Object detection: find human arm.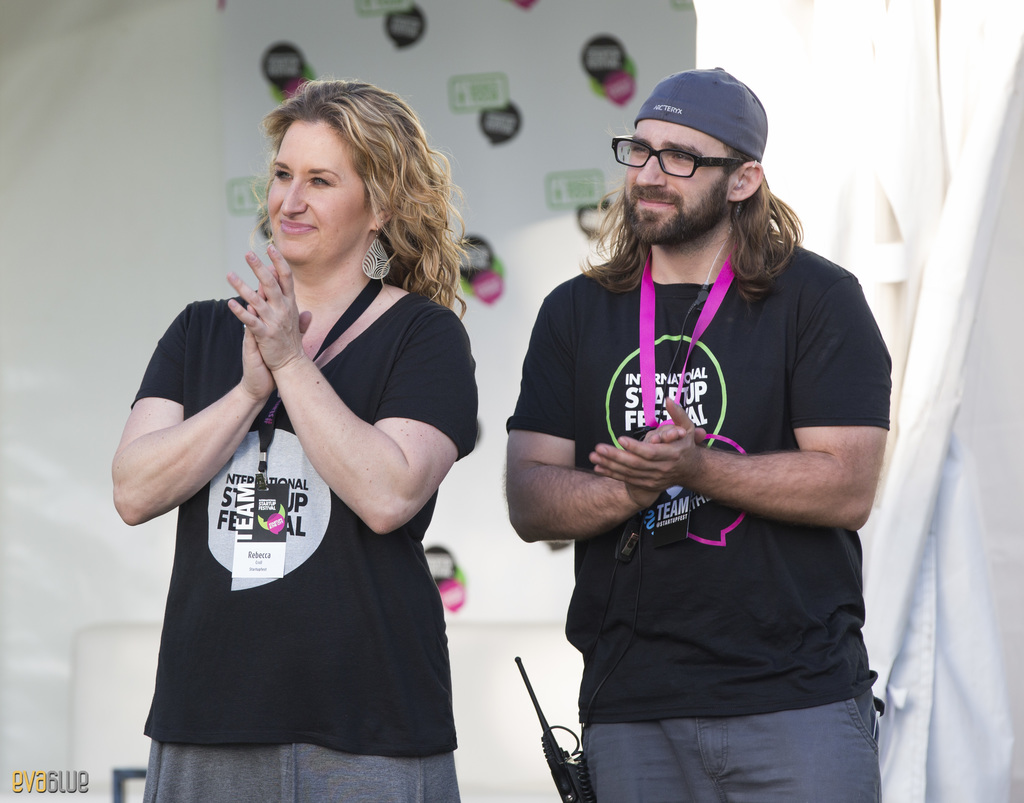
x1=508 y1=271 x2=703 y2=546.
